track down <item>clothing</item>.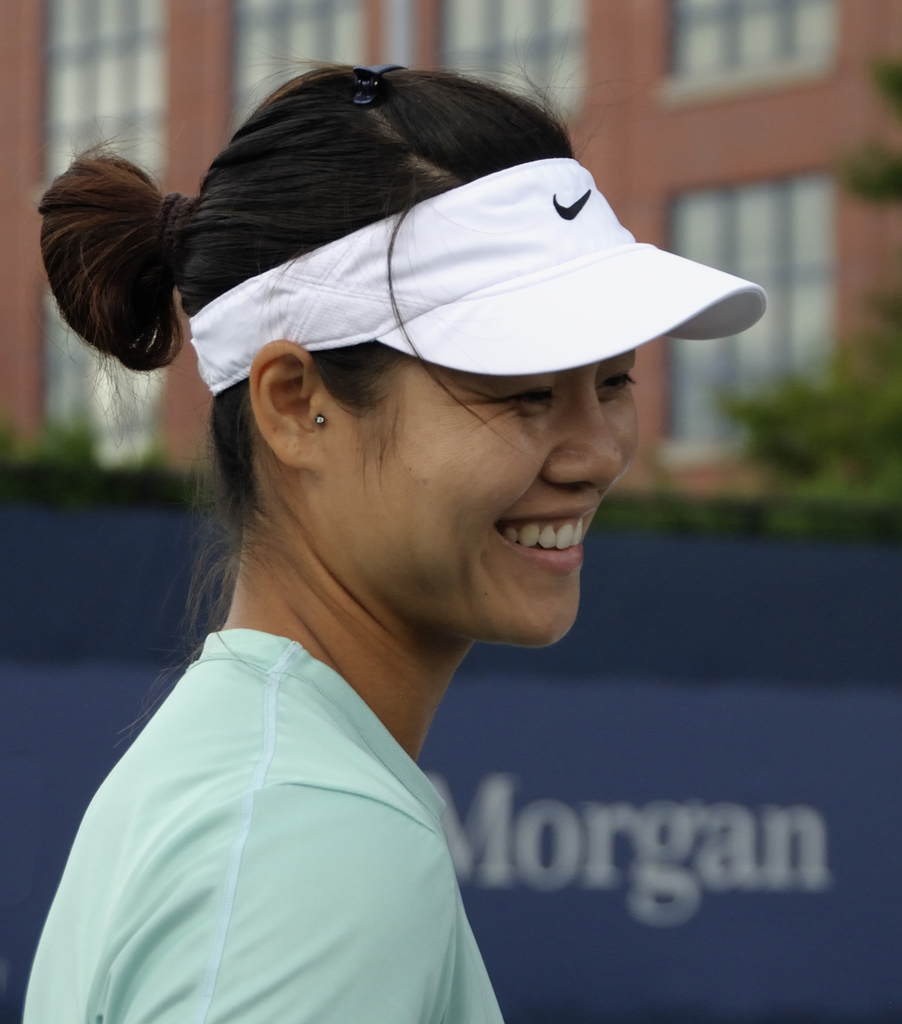
Tracked to 22 633 505 1023.
